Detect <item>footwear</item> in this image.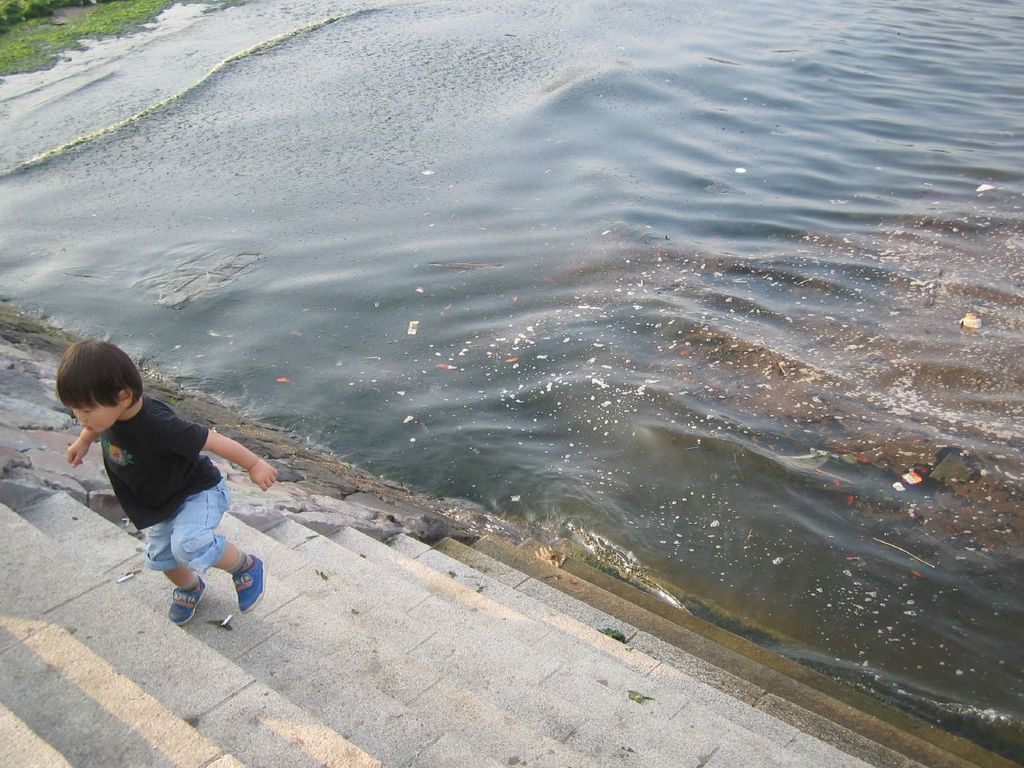
Detection: (left=161, top=574, right=211, bottom=634).
